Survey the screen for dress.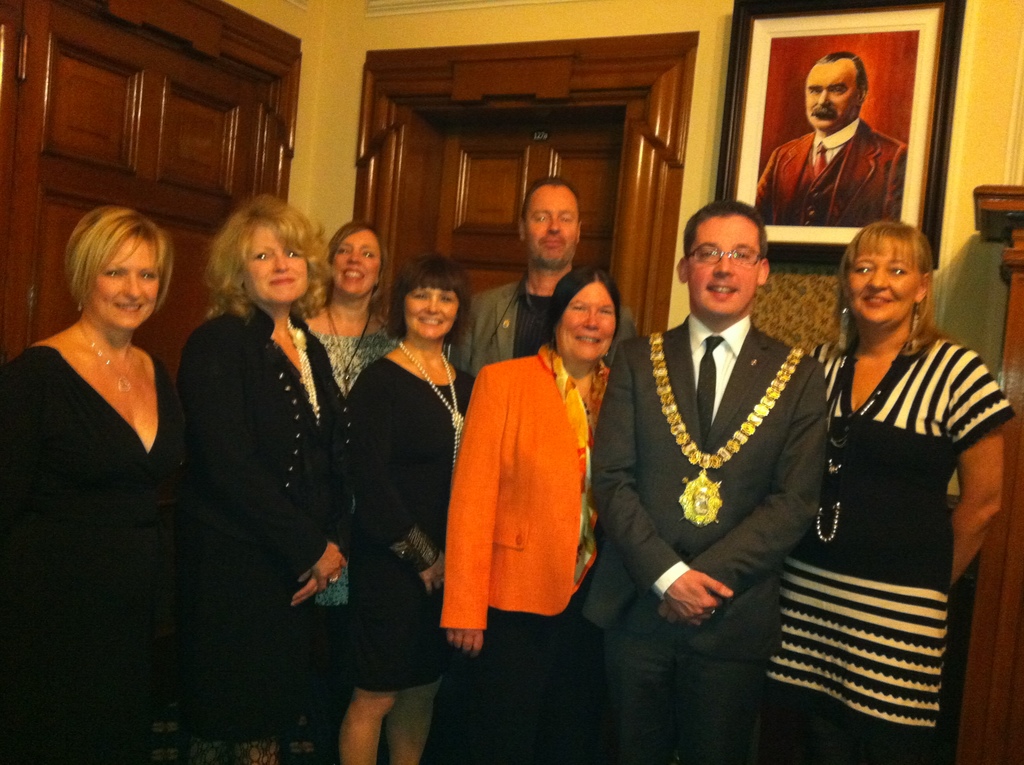
Survey found: x1=351 y1=358 x2=480 y2=688.
